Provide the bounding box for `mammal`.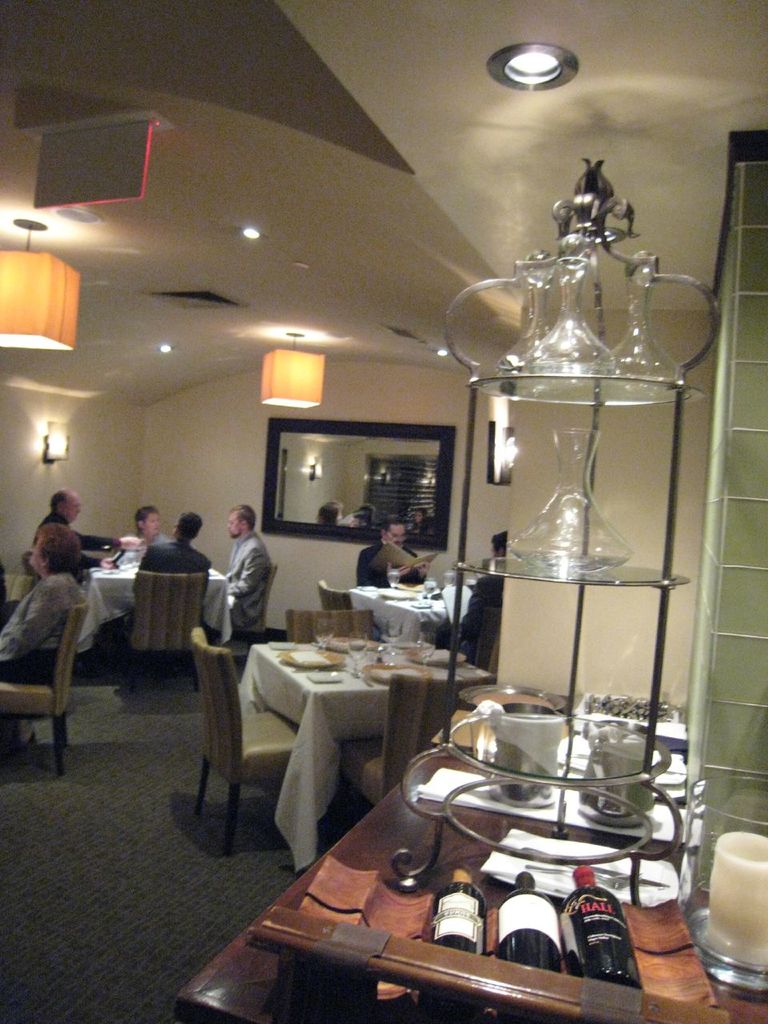
(136,505,164,550).
